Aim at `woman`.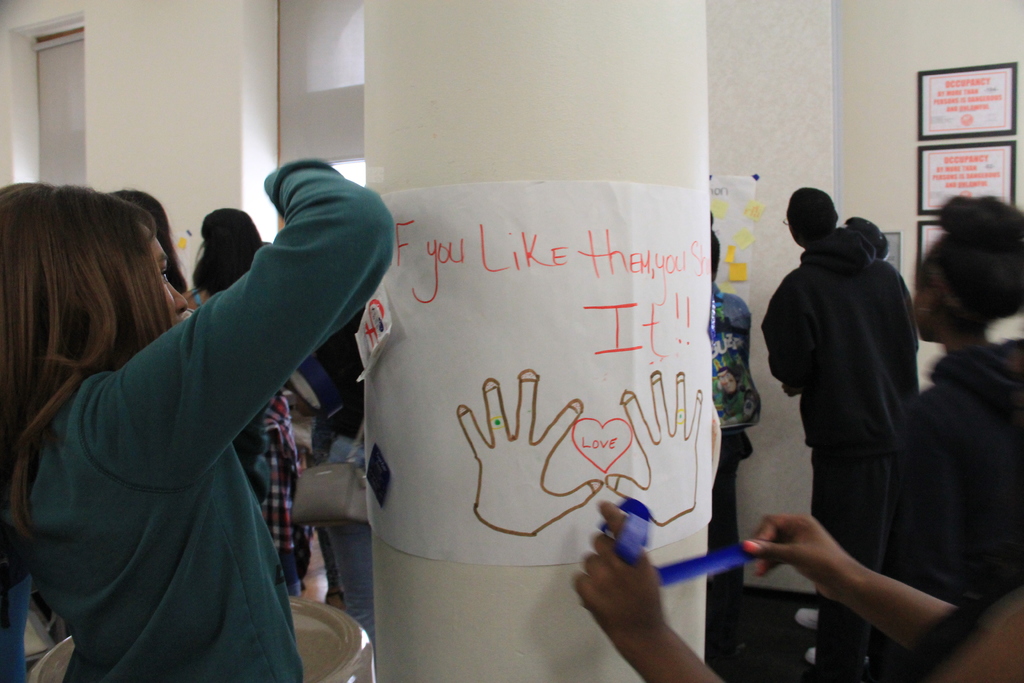
Aimed at left=192, top=209, right=316, bottom=602.
